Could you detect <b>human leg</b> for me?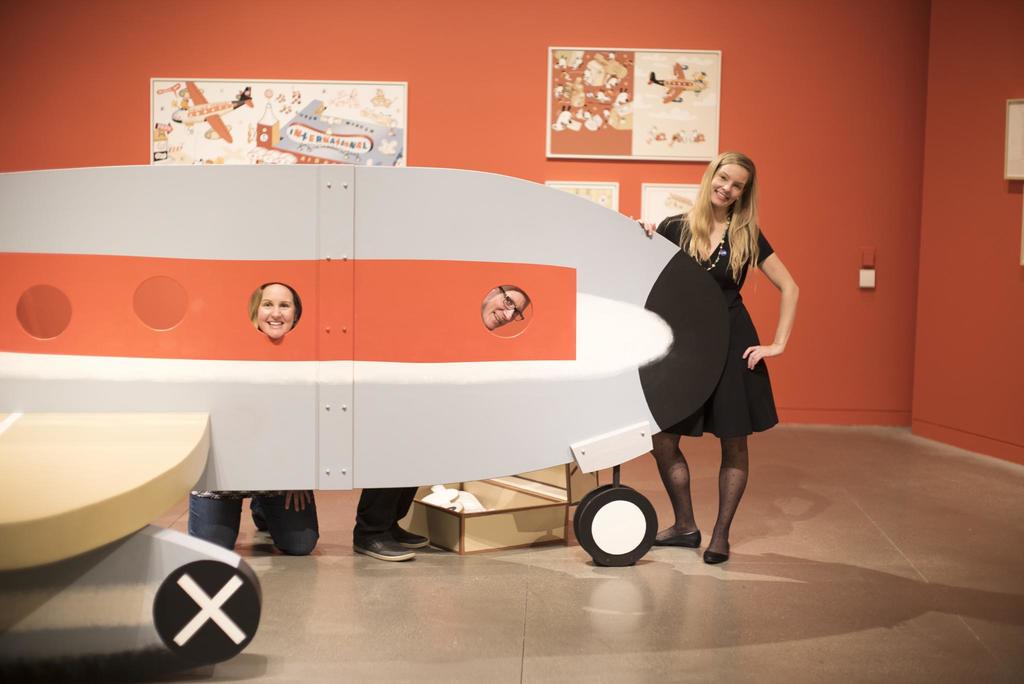
Detection result: crop(348, 490, 414, 558).
